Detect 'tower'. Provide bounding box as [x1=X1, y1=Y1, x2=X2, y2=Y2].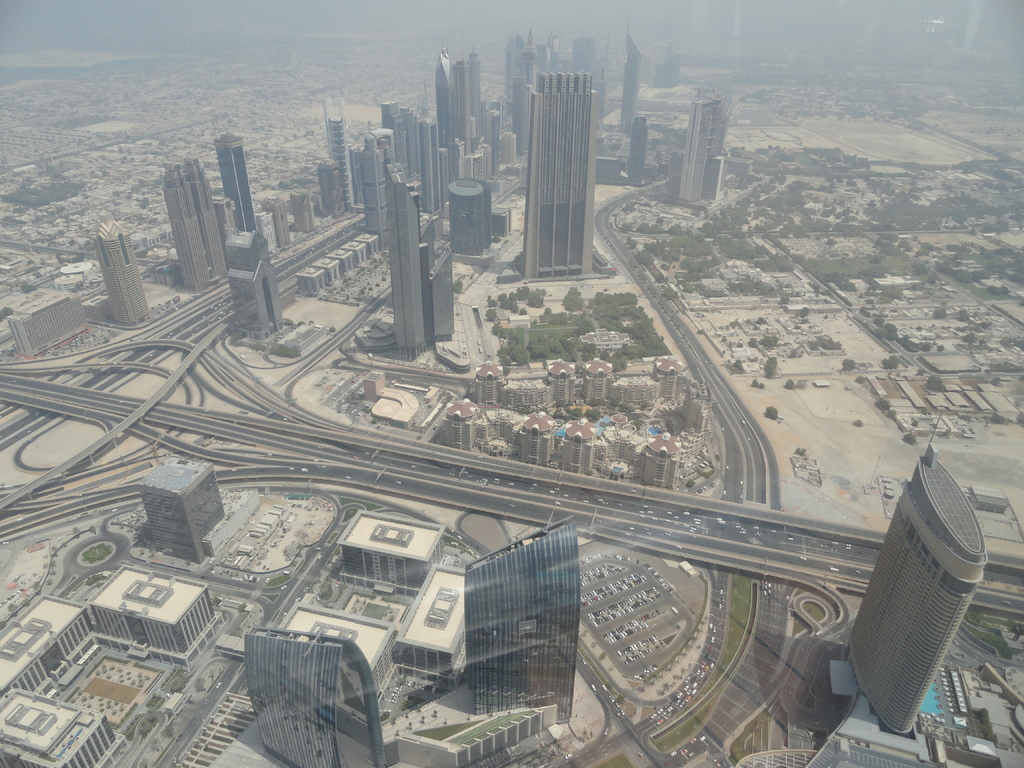
[x1=330, y1=106, x2=355, y2=212].
